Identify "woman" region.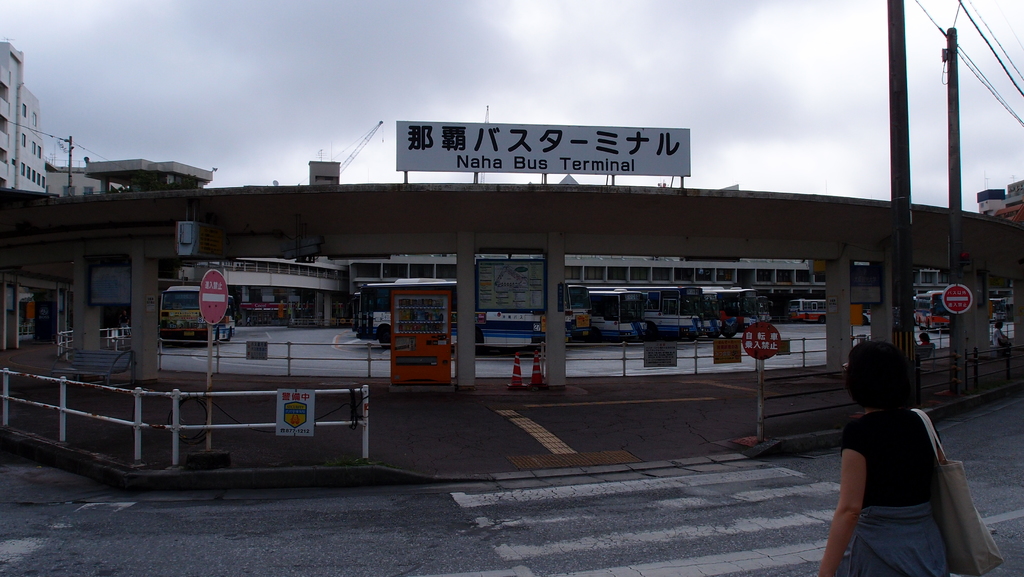
Region: box(819, 335, 966, 576).
